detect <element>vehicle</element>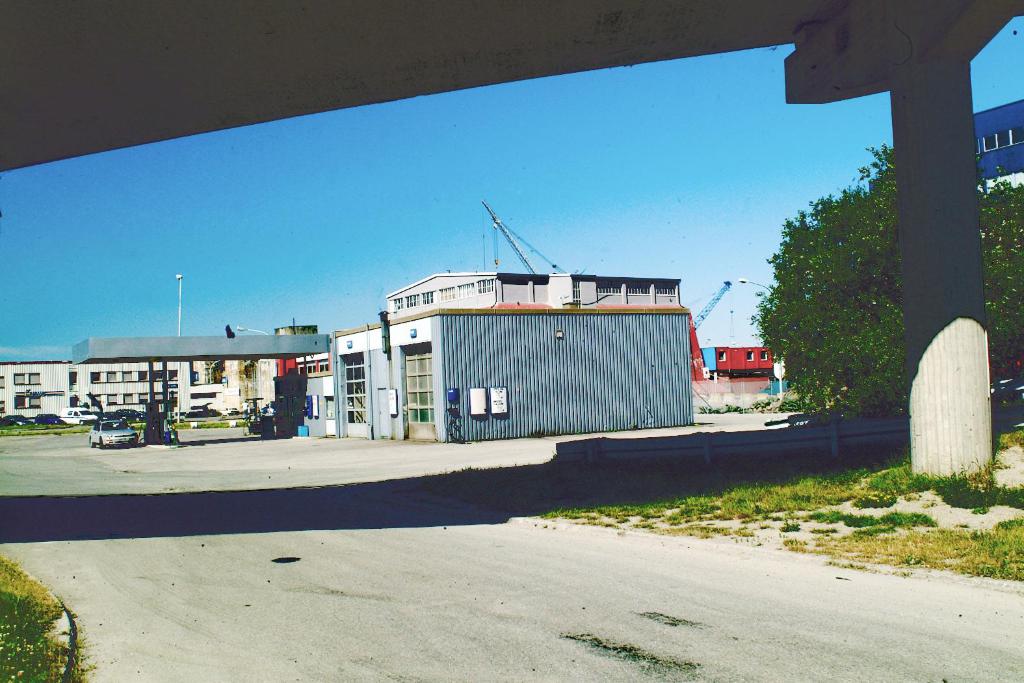
detection(4, 415, 34, 425)
